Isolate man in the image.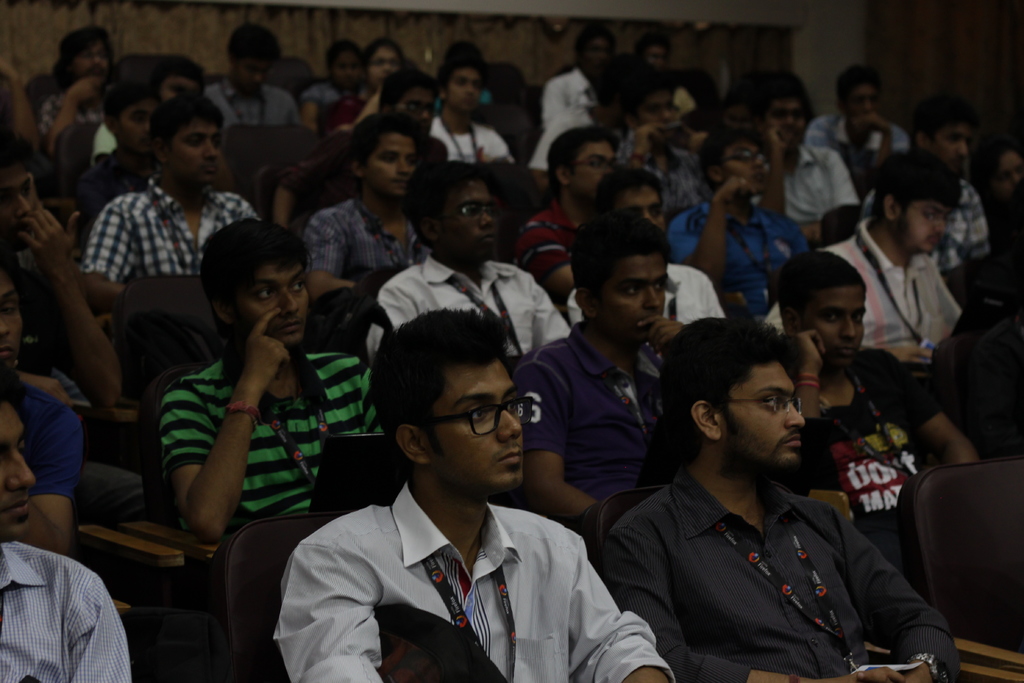
Isolated region: select_region(275, 306, 675, 682).
